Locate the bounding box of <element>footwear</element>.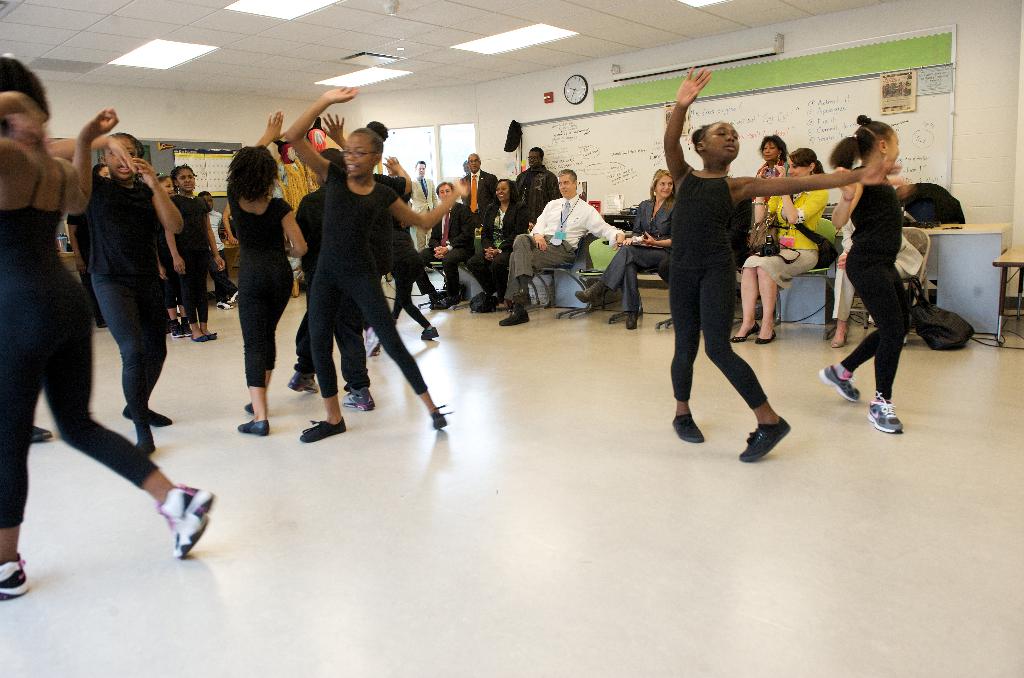
Bounding box: crop(573, 280, 605, 305).
